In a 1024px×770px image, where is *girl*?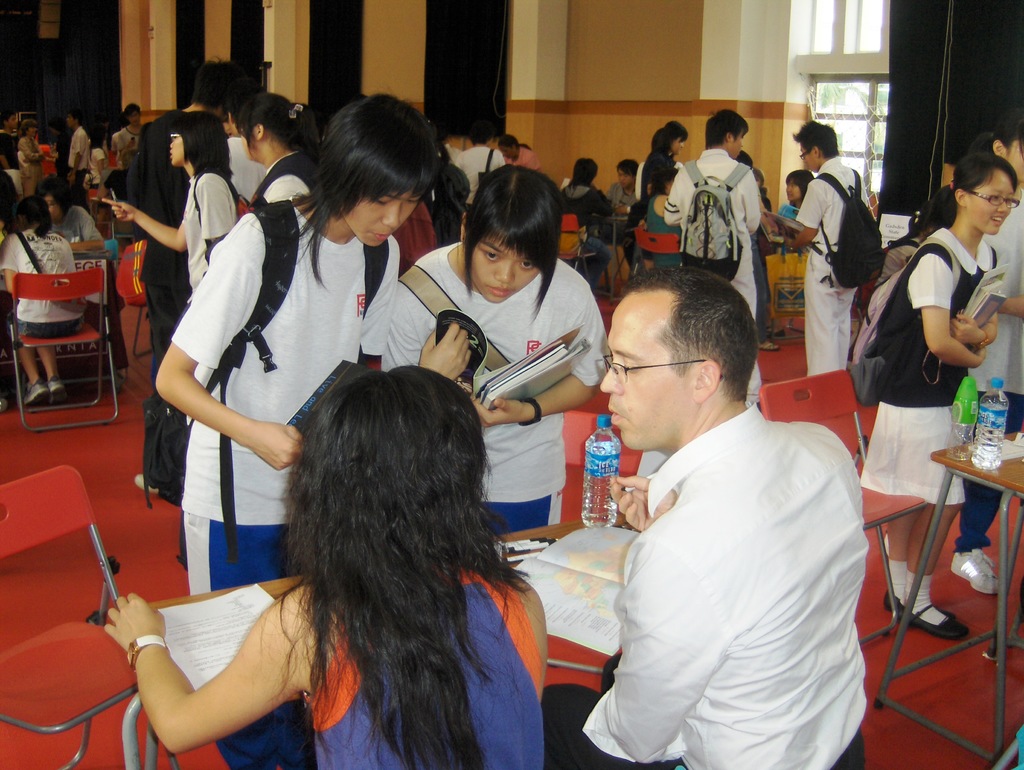
detection(945, 122, 1023, 595).
